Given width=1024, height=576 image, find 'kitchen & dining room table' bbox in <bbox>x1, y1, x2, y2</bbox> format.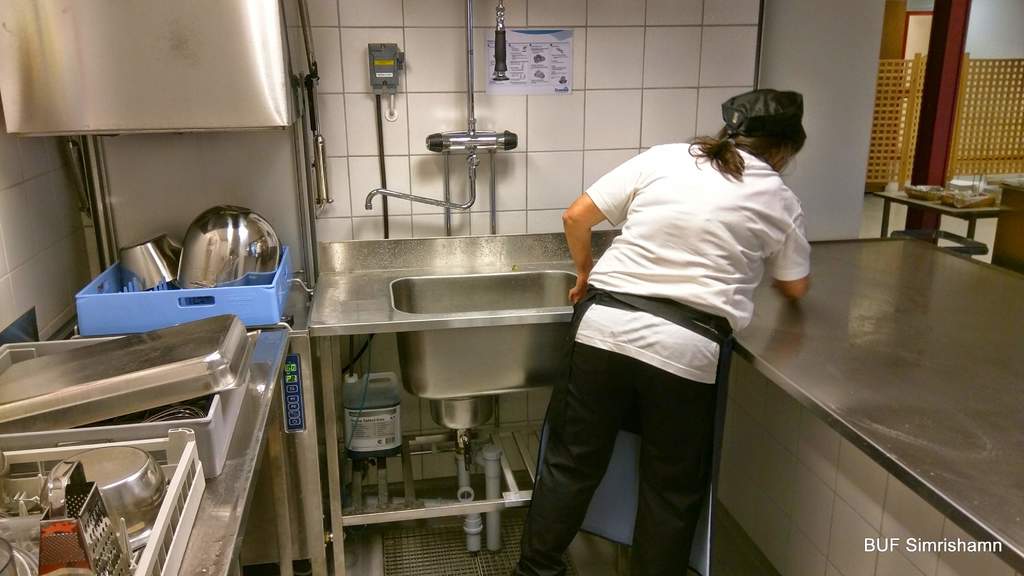
<bbox>867, 170, 1015, 248</bbox>.
